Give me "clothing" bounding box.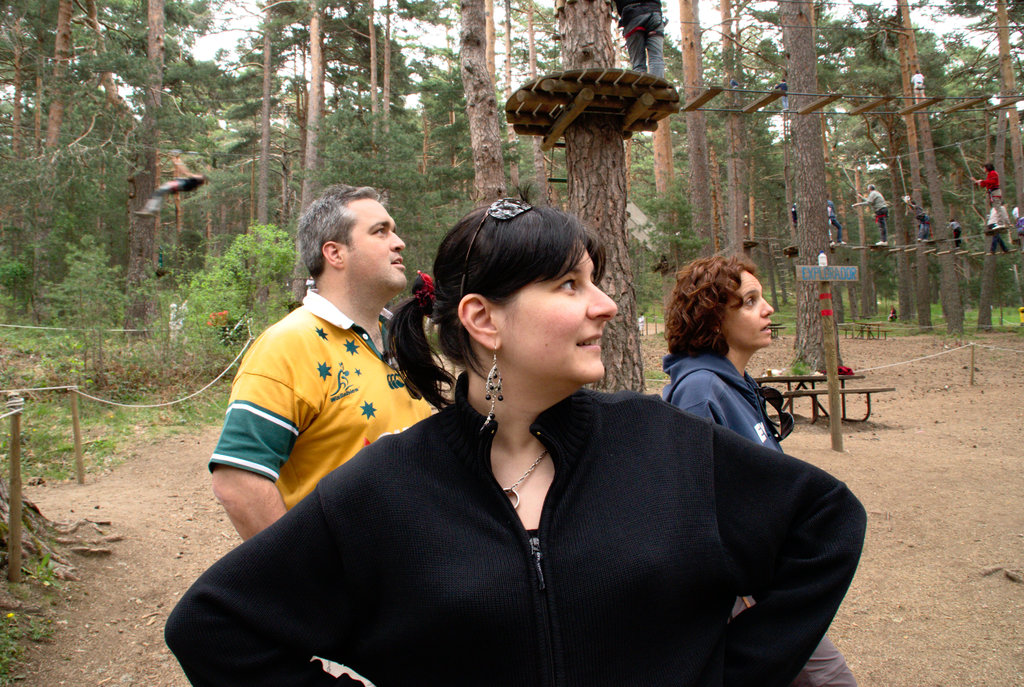
pyautogui.locateOnScreen(661, 359, 856, 686).
